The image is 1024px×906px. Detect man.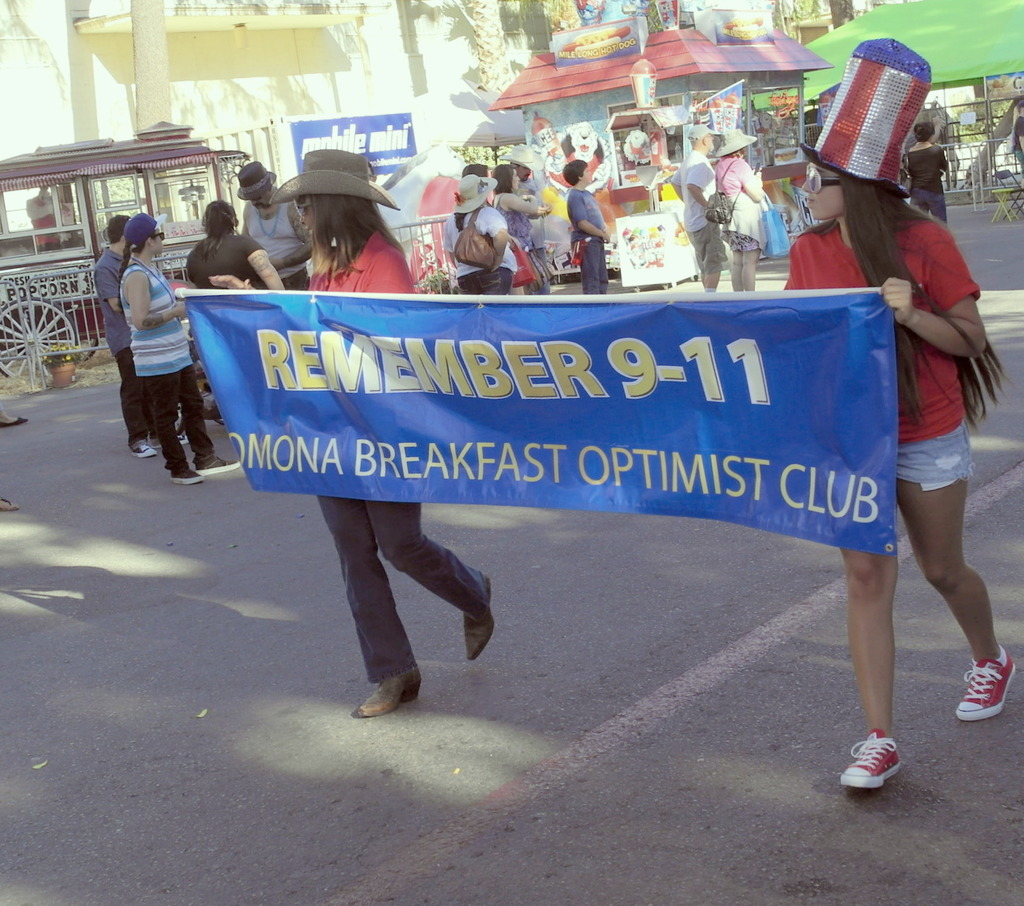
Detection: {"left": 233, "top": 155, "right": 314, "bottom": 287}.
